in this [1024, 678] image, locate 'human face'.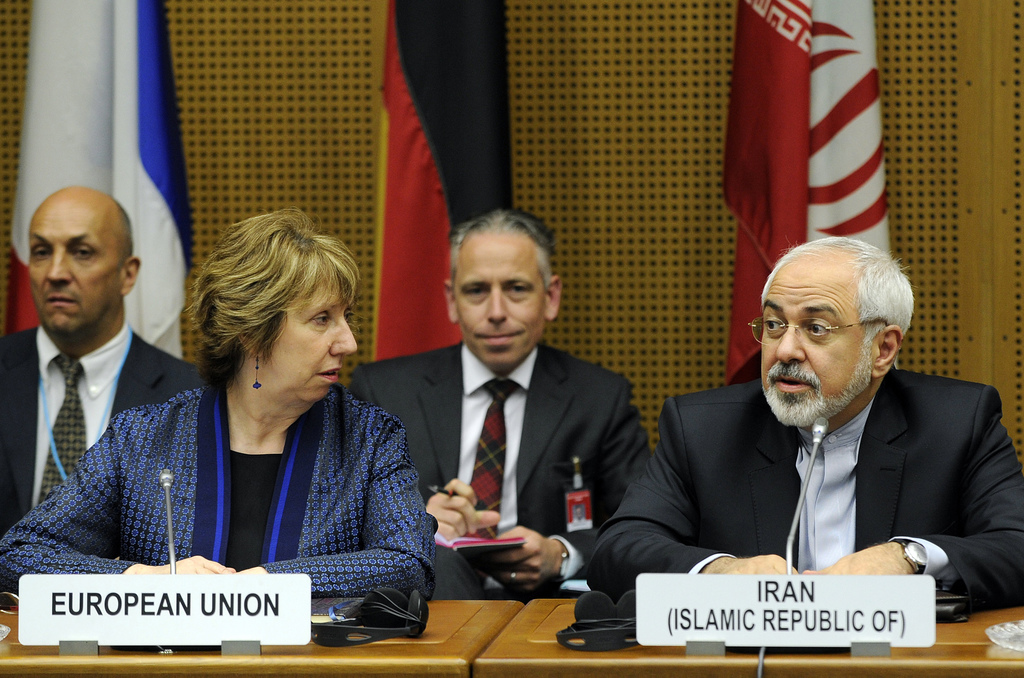
Bounding box: box(28, 206, 119, 332).
